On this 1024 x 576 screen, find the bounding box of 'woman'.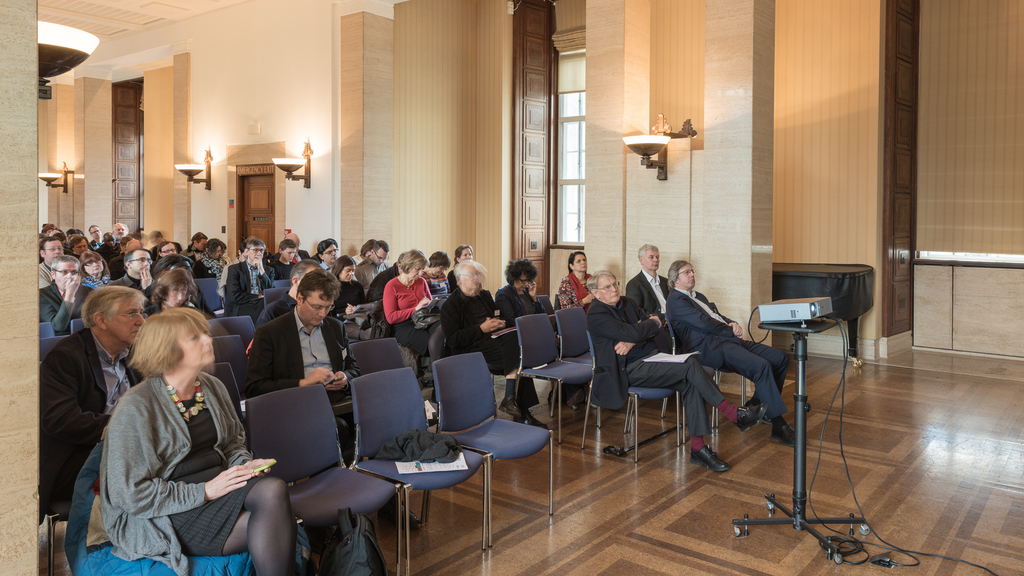
Bounding box: bbox(556, 252, 596, 320).
